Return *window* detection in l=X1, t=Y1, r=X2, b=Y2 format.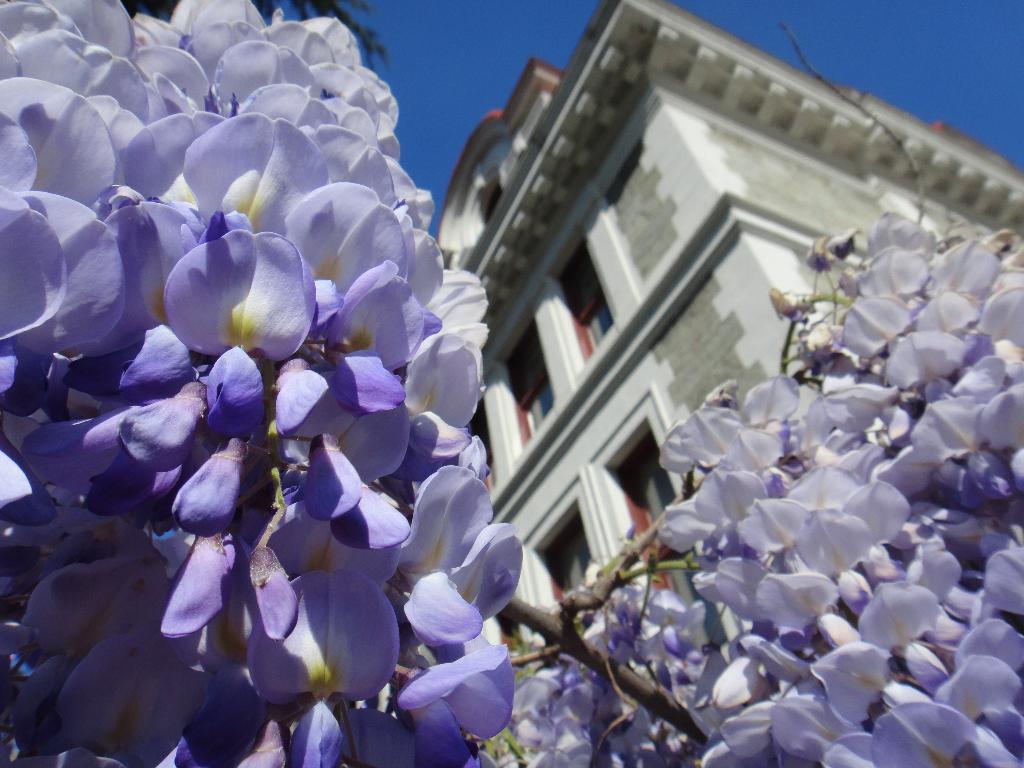
l=543, t=522, r=604, b=663.
